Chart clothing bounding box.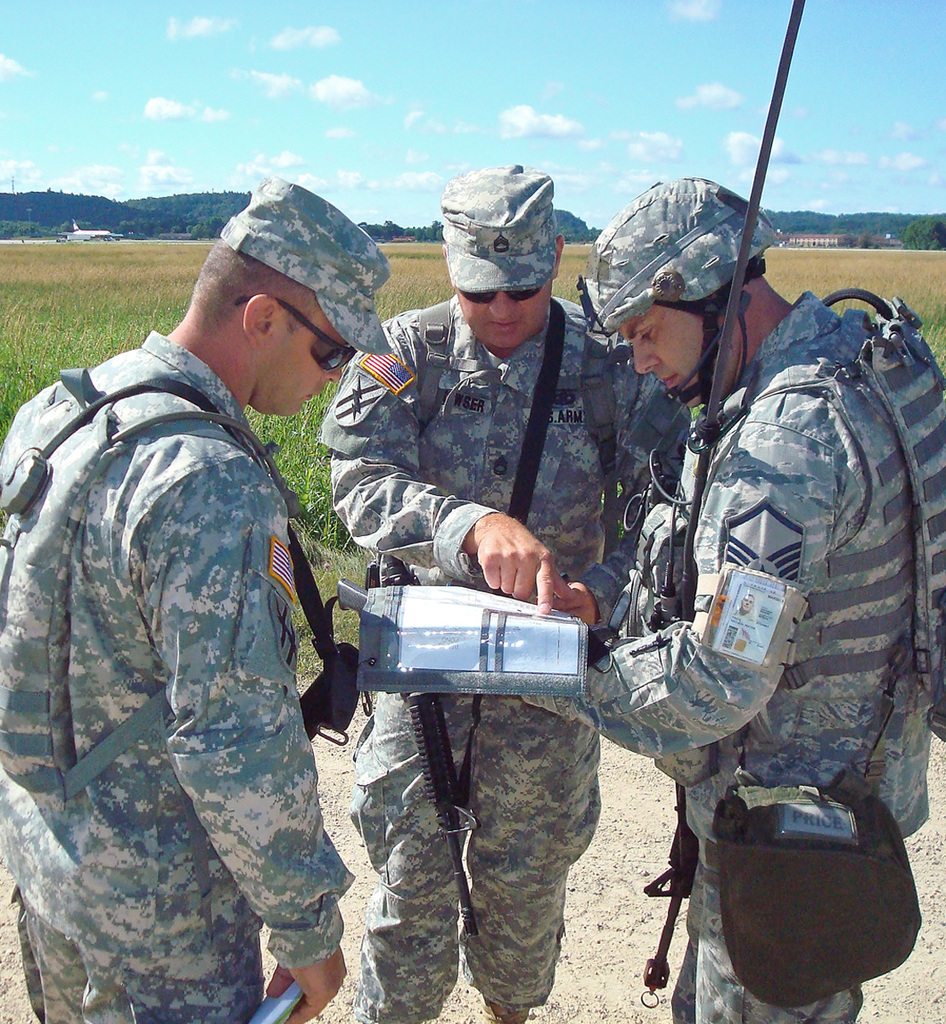
Charted: 24/247/385/995.
